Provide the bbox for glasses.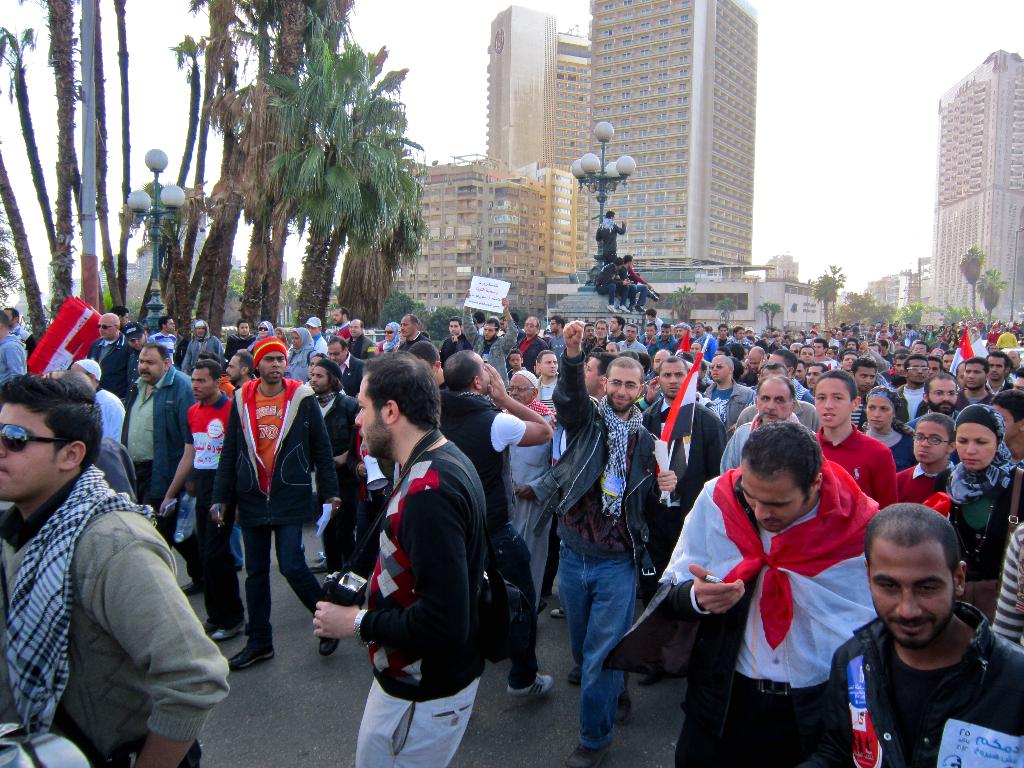
x1=0 y1=422 x2=69 y2=454.
